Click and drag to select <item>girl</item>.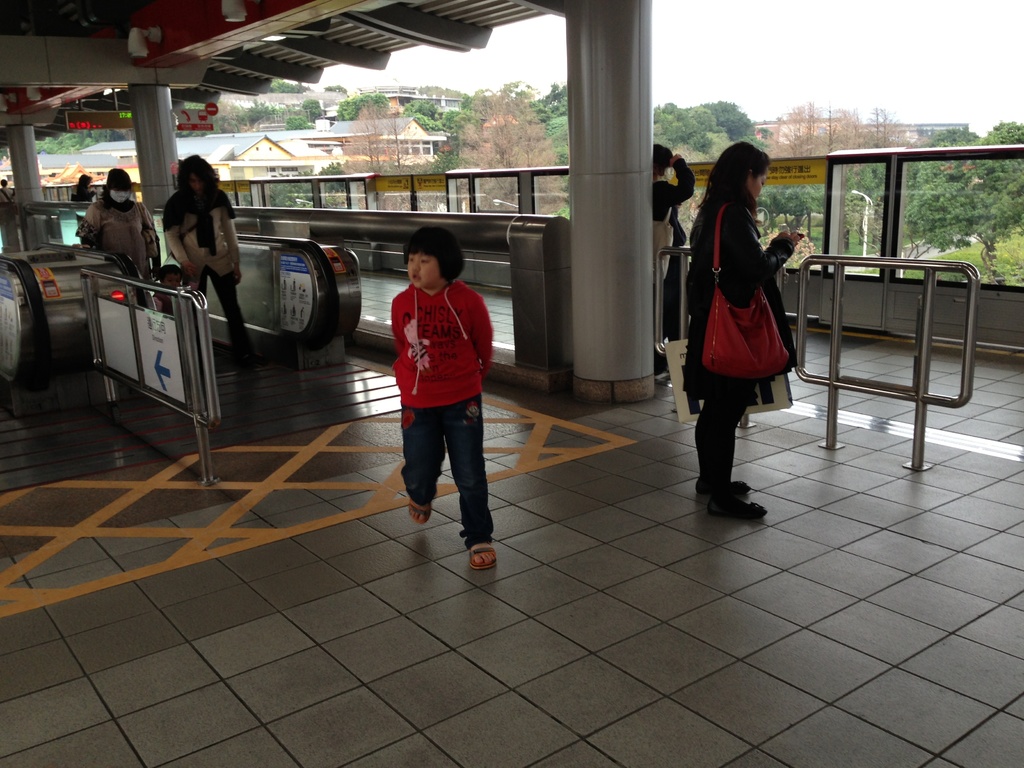
Selection: select_region(687, 140, 806, 484).
